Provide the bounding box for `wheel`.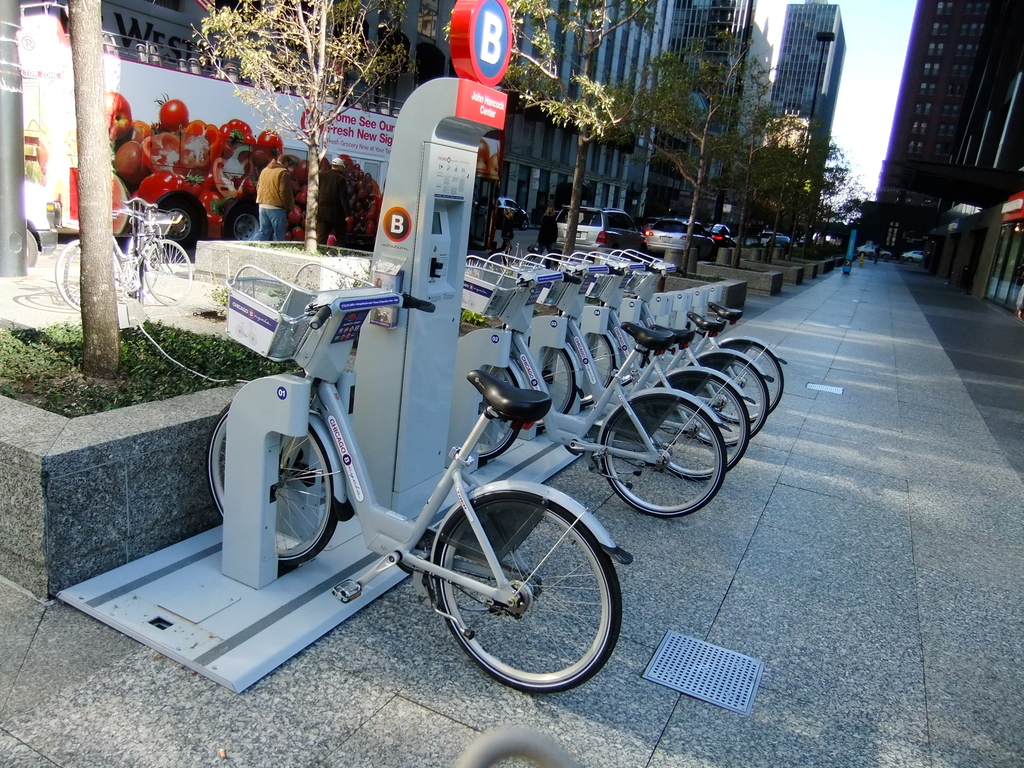
bbox(208, 401, 365, 576).
